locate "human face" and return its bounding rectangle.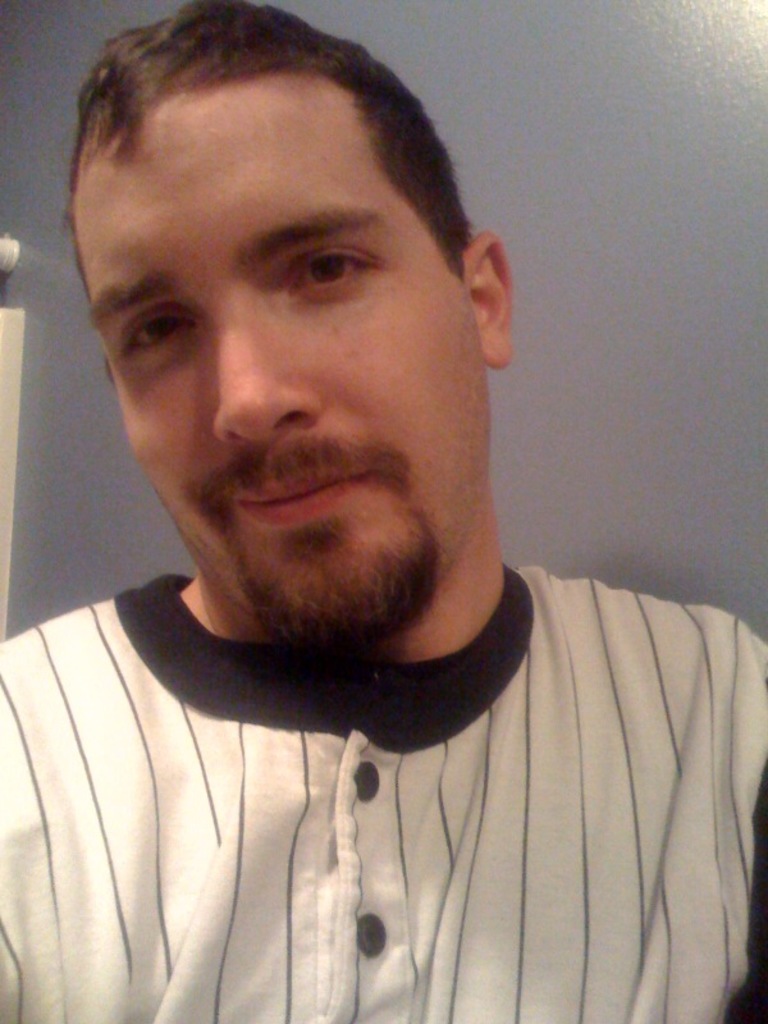
x1=68 y1=63 x2=497 y2=654.
